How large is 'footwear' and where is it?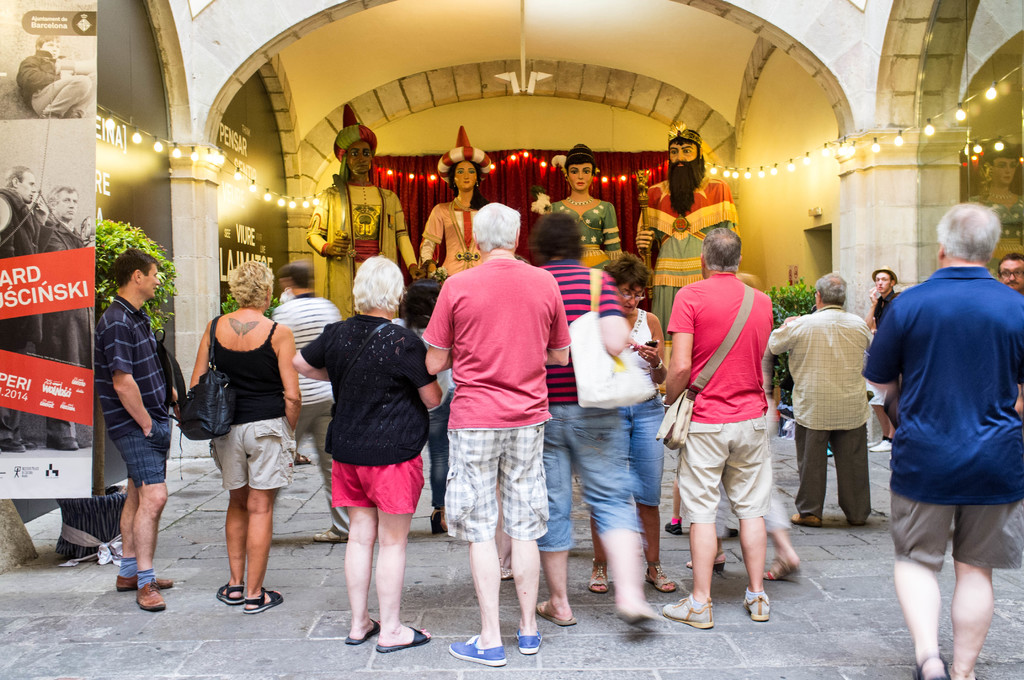
Bounding box: x1=376, y1=626, x2=429, y2=650.
